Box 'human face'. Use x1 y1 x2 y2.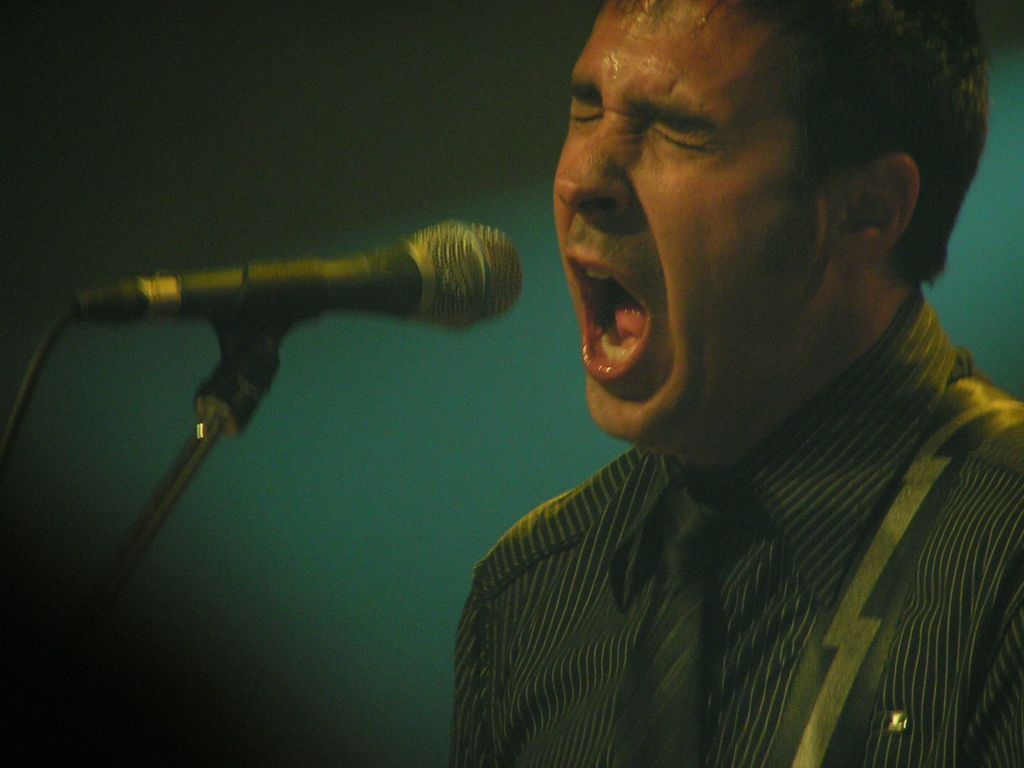
550 0 836 451.
